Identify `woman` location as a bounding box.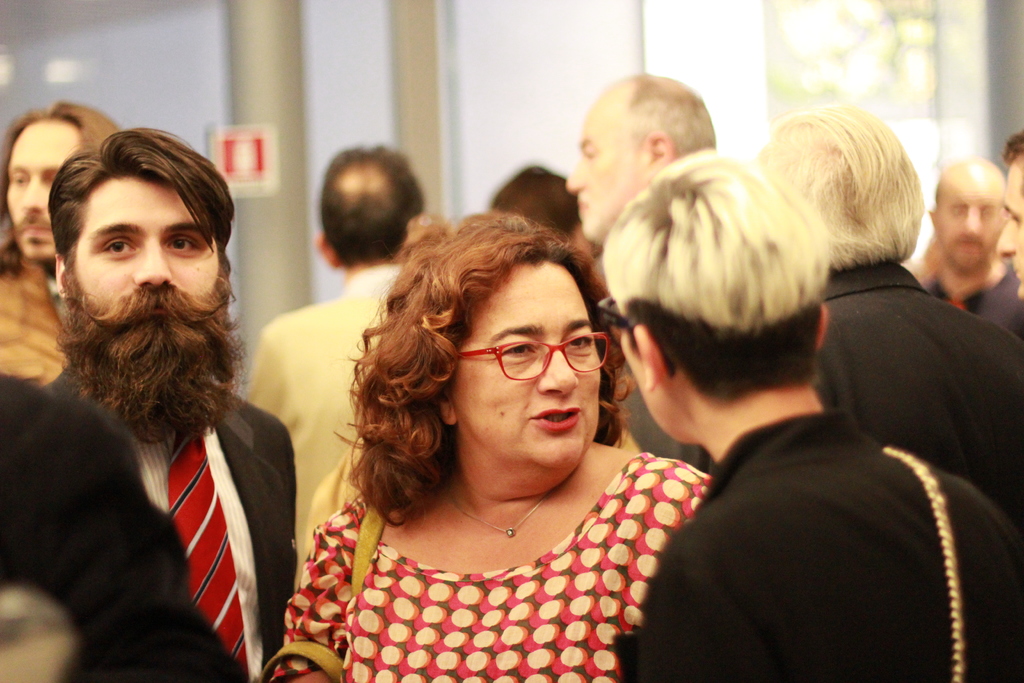
x1=278, y1=197, x2=730, y2=676.
